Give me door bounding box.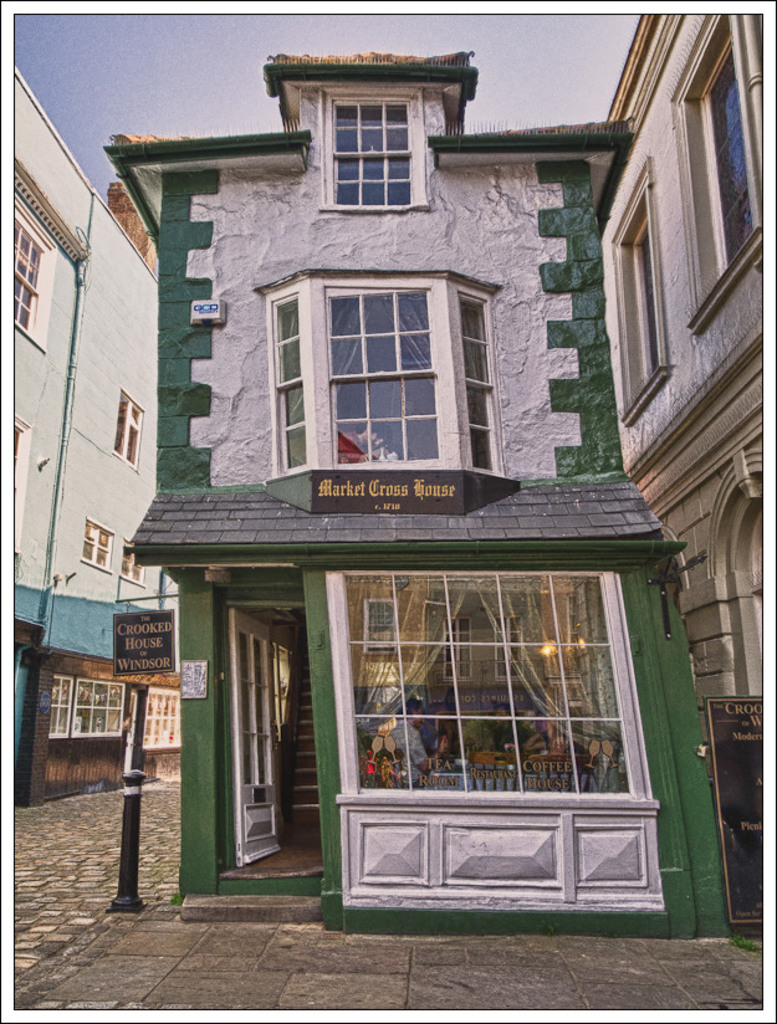
220 614 290 869.
